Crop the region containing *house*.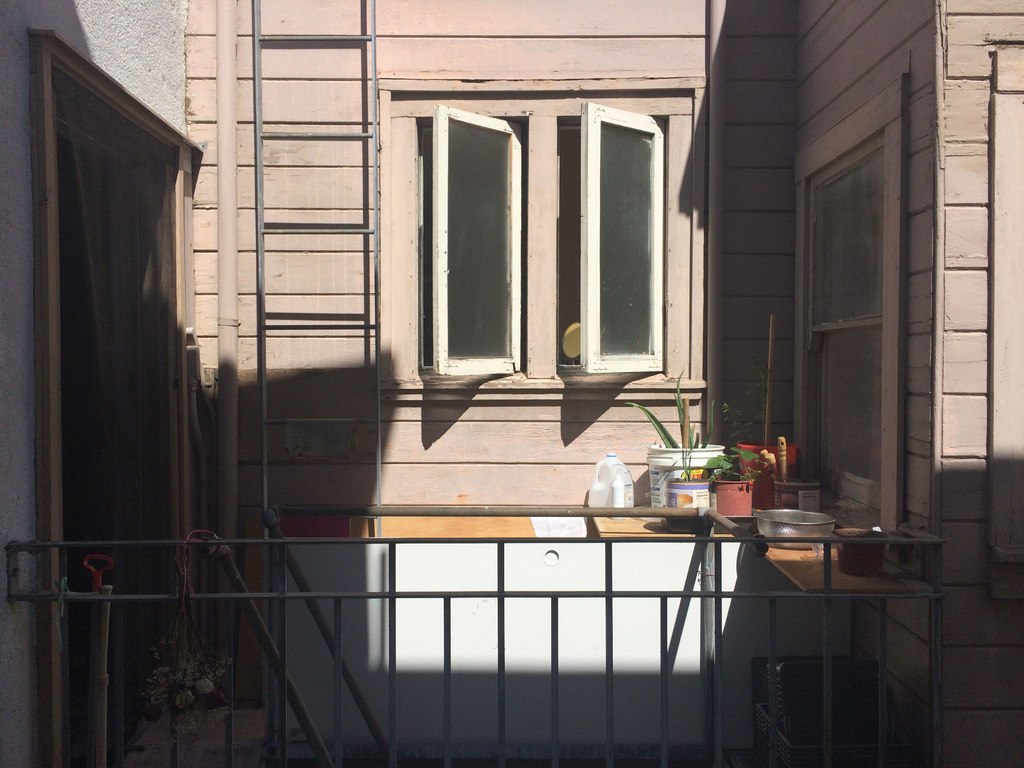
Crop region: (left=52, top=5, right=982, bottom=740).
